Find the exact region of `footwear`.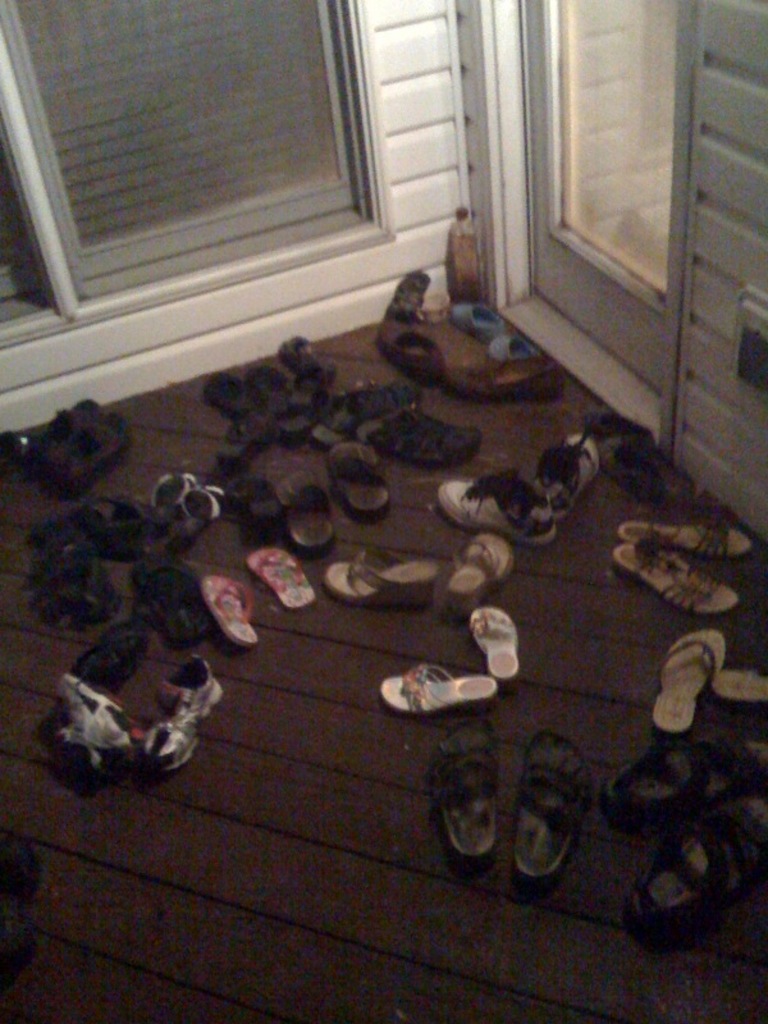
Exact region: bbox(205, 558, 259, 652).
